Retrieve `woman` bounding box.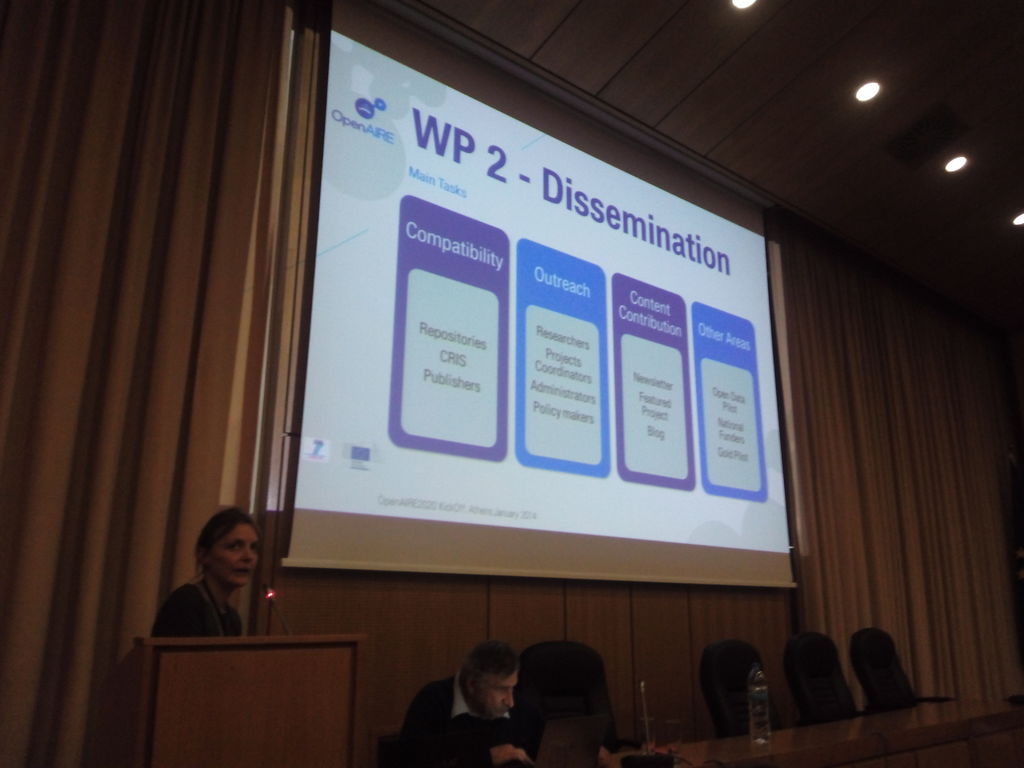
Bounding box: left=157, top=512, right=292, bottom=655.
